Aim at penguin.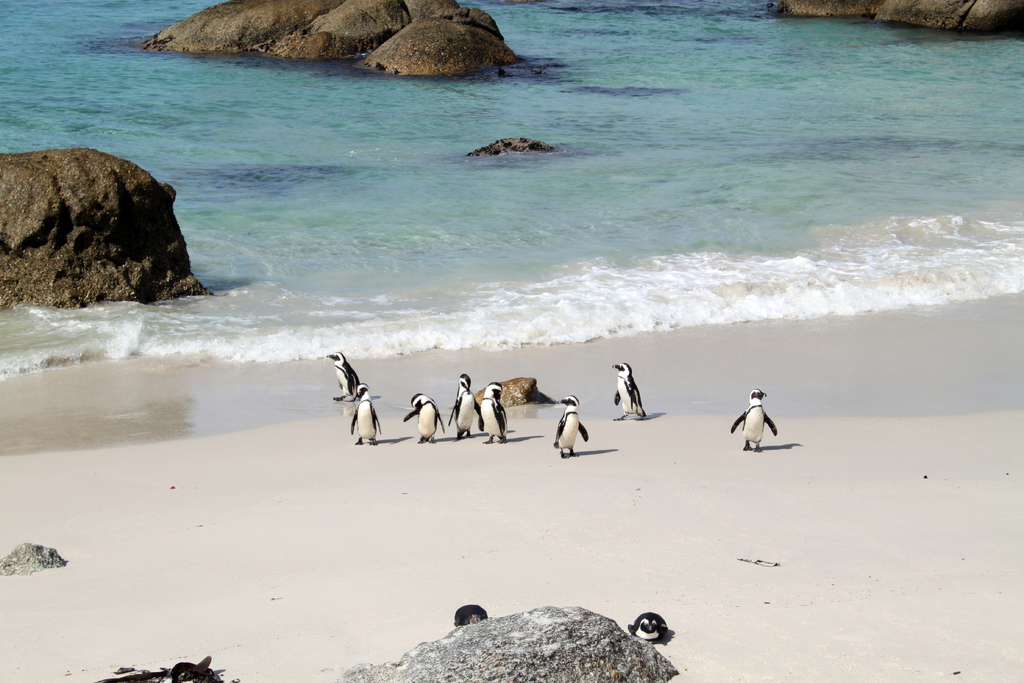
Aimed at <bbox>401, 393, 447, 441</bbox>.
